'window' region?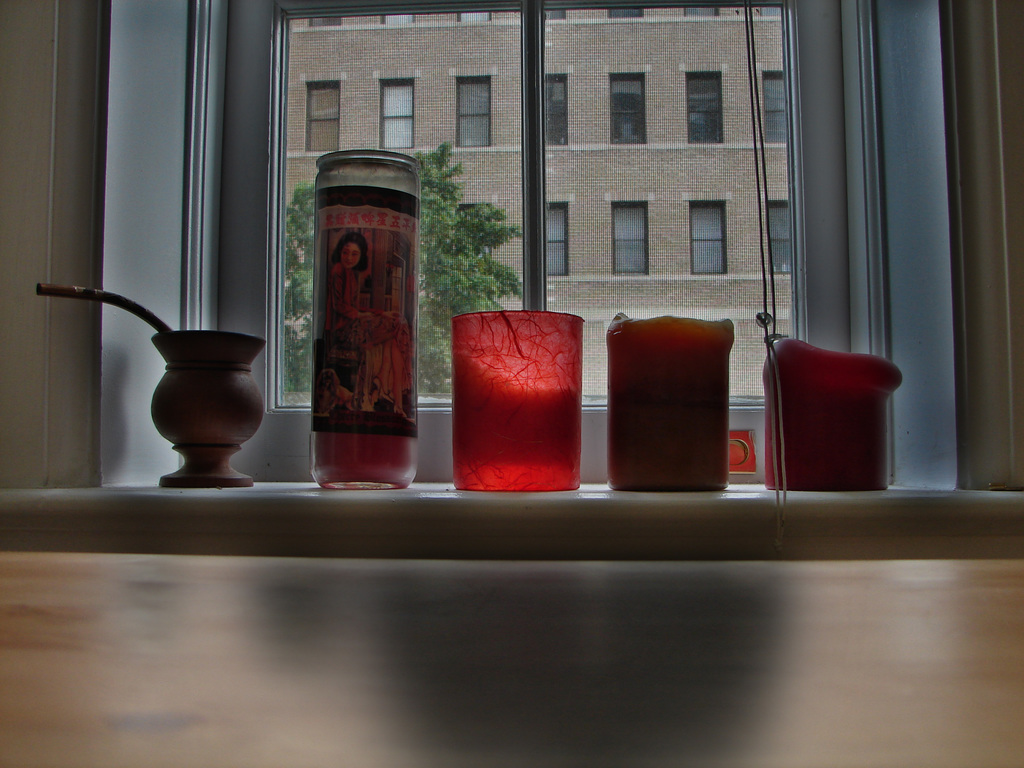
pyautogui.locateOnScreen(545, 73, 566, 146)
